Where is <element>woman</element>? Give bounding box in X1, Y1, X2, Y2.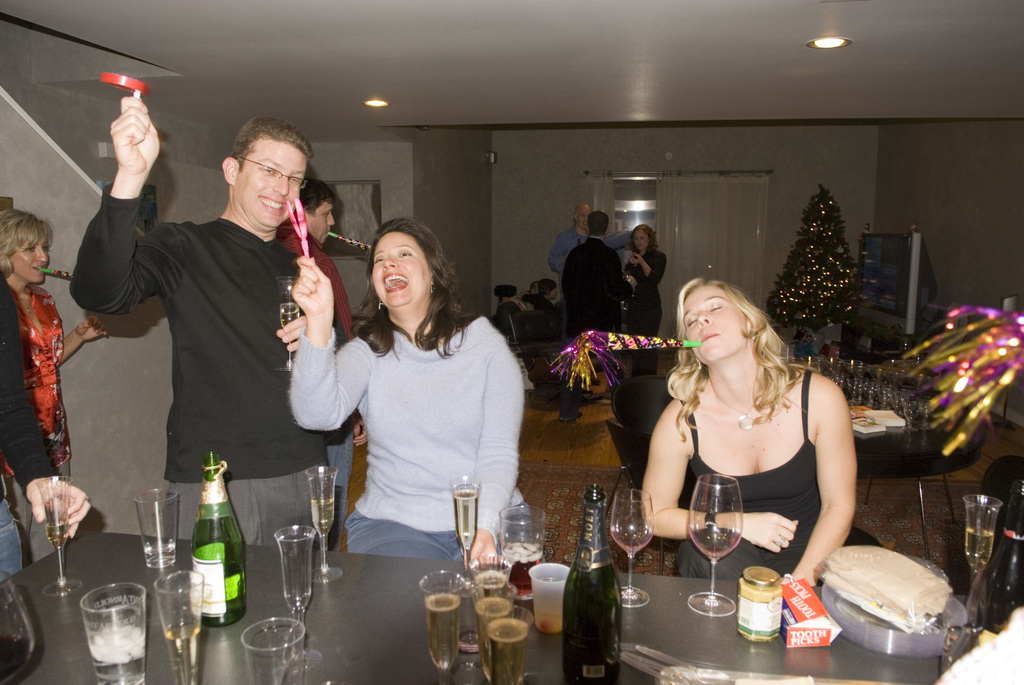
0, 205, 113, 567.
